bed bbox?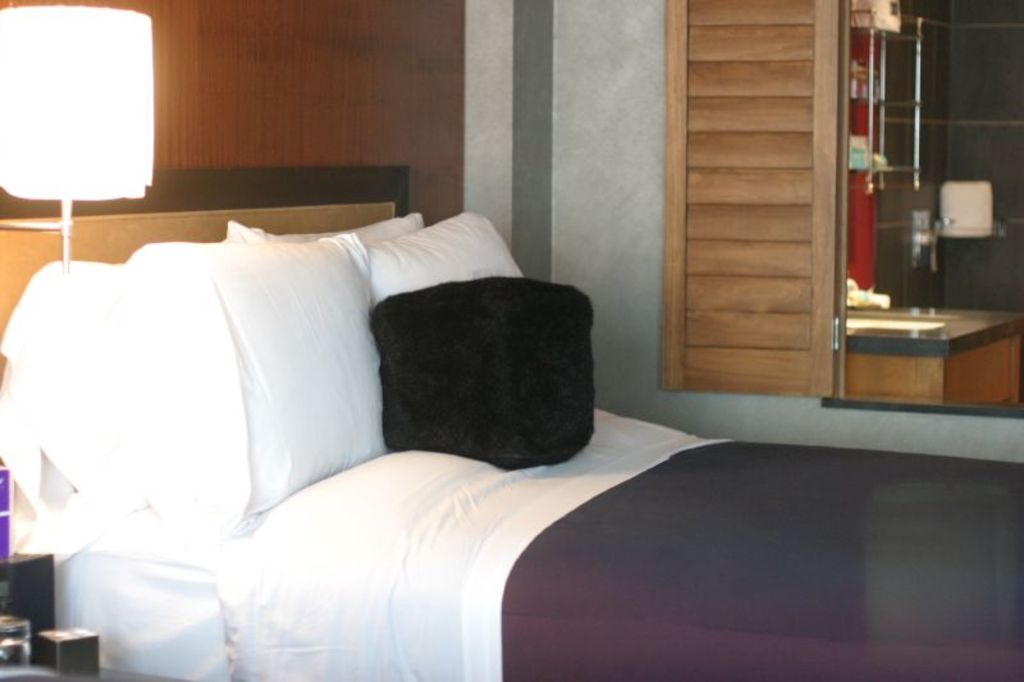
[0, 184, 824, 664]
